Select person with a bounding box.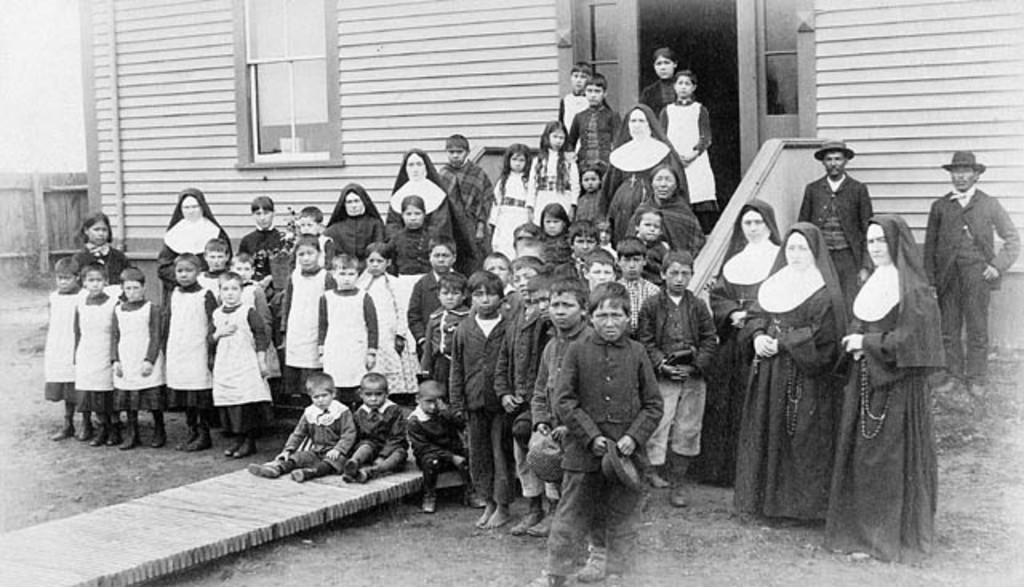
(530, 114, 582, 222).
